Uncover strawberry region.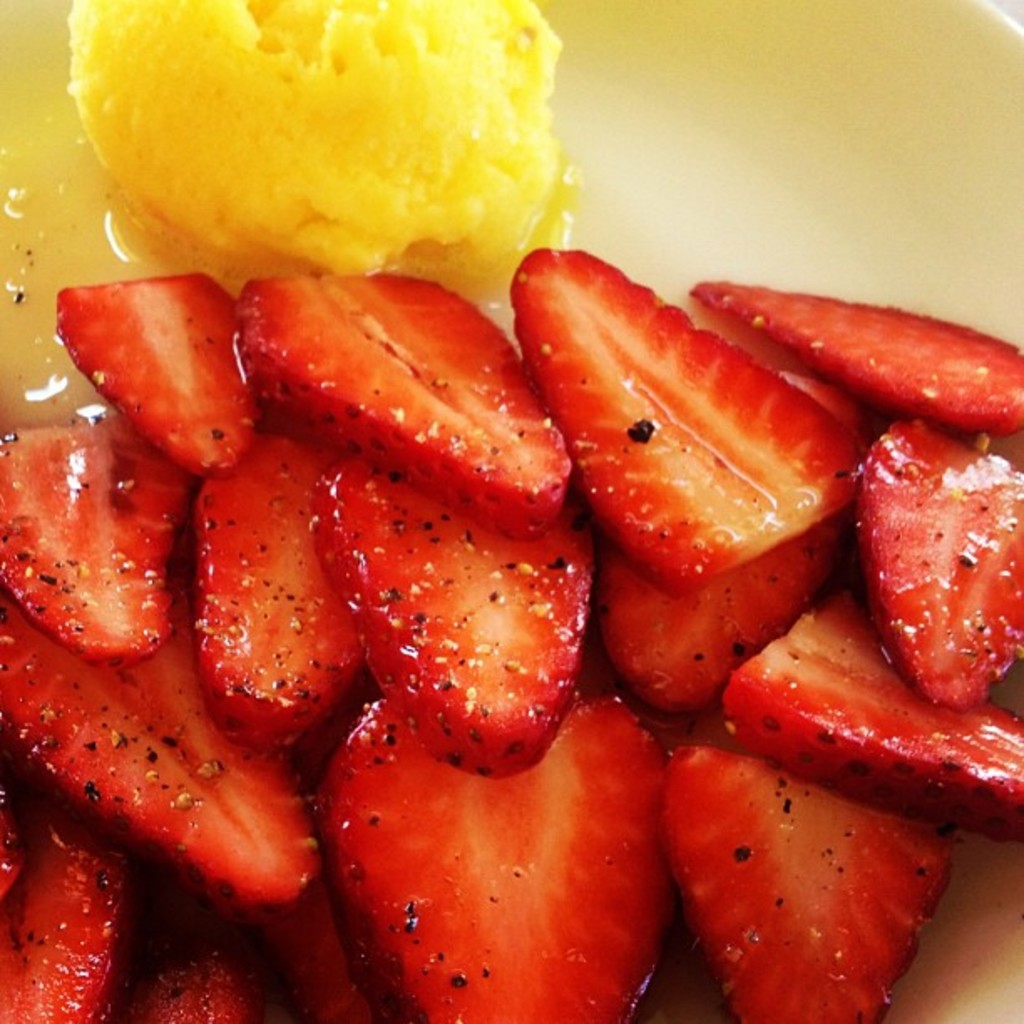
Uncovered: (x1=514, y1=259, x2=862, y2=582).
